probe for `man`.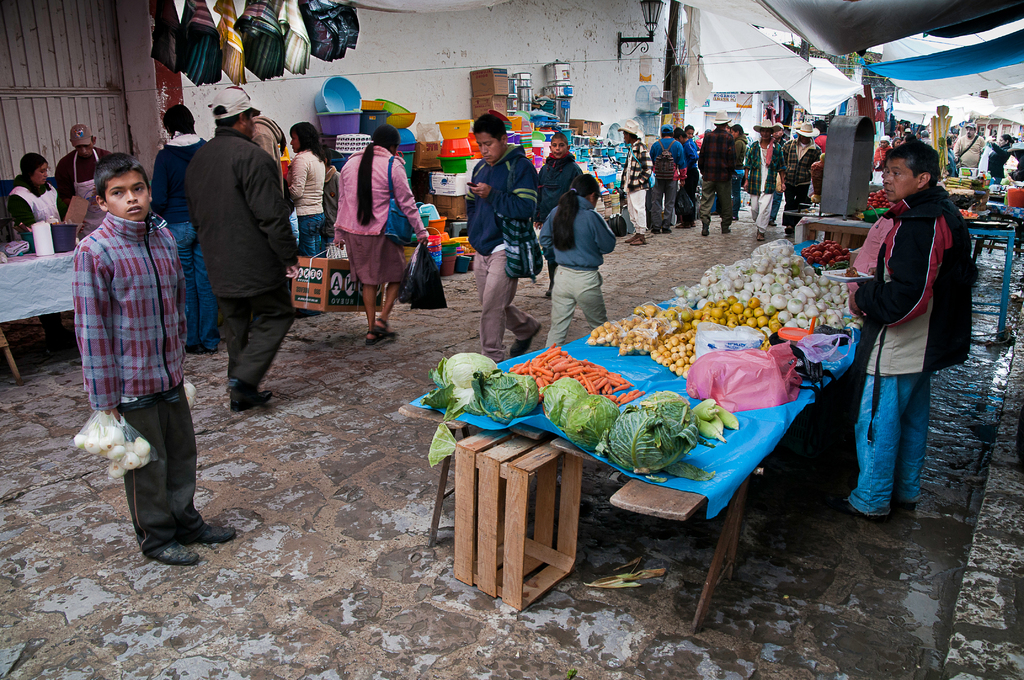
Probe result: <region>57, 122, 116, 240</region>.
